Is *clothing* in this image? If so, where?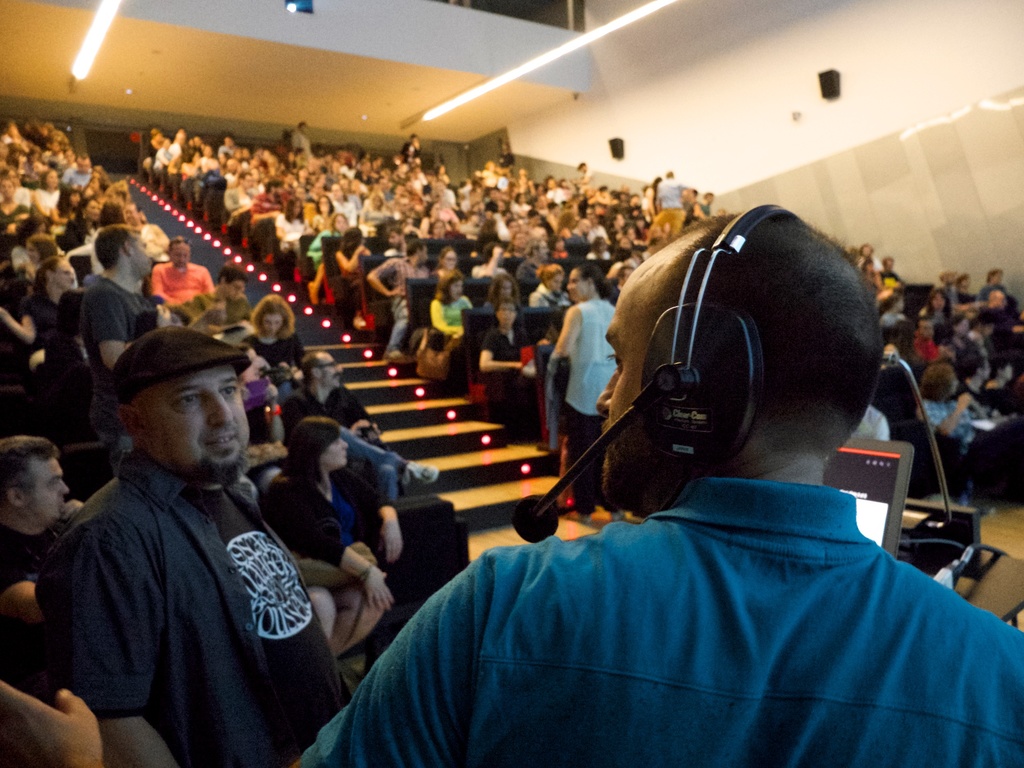
Yes, at x1=0, y1=513, x2=46, y2=601.
